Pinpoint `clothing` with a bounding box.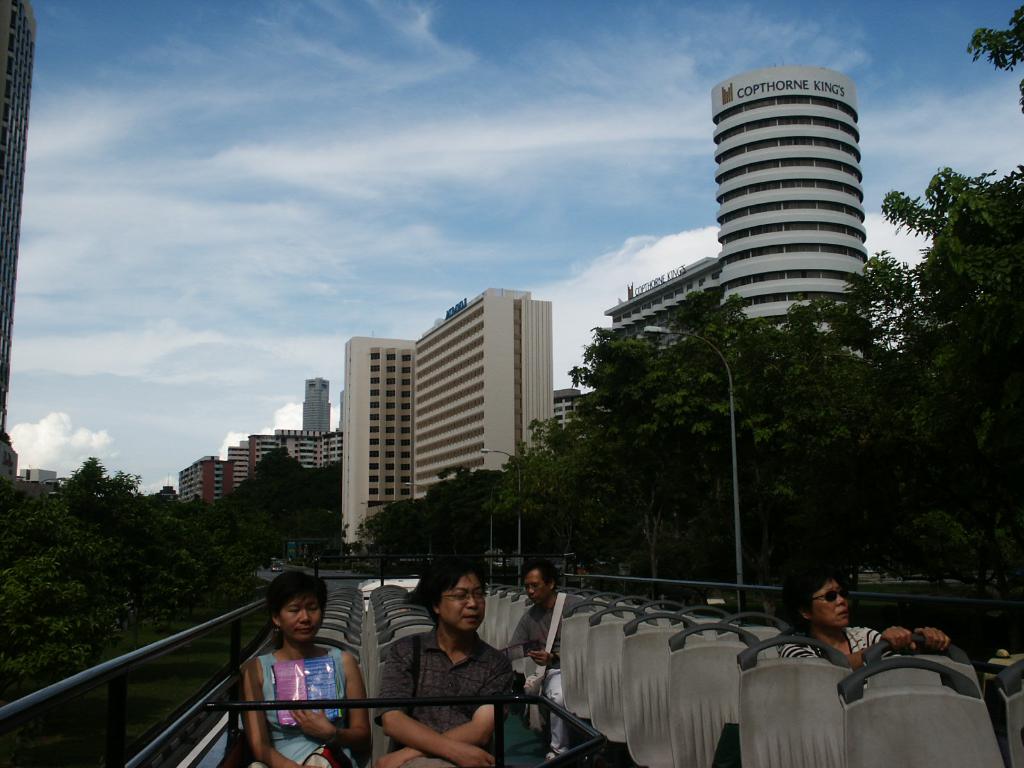
box(516, 591, 592, 753).
